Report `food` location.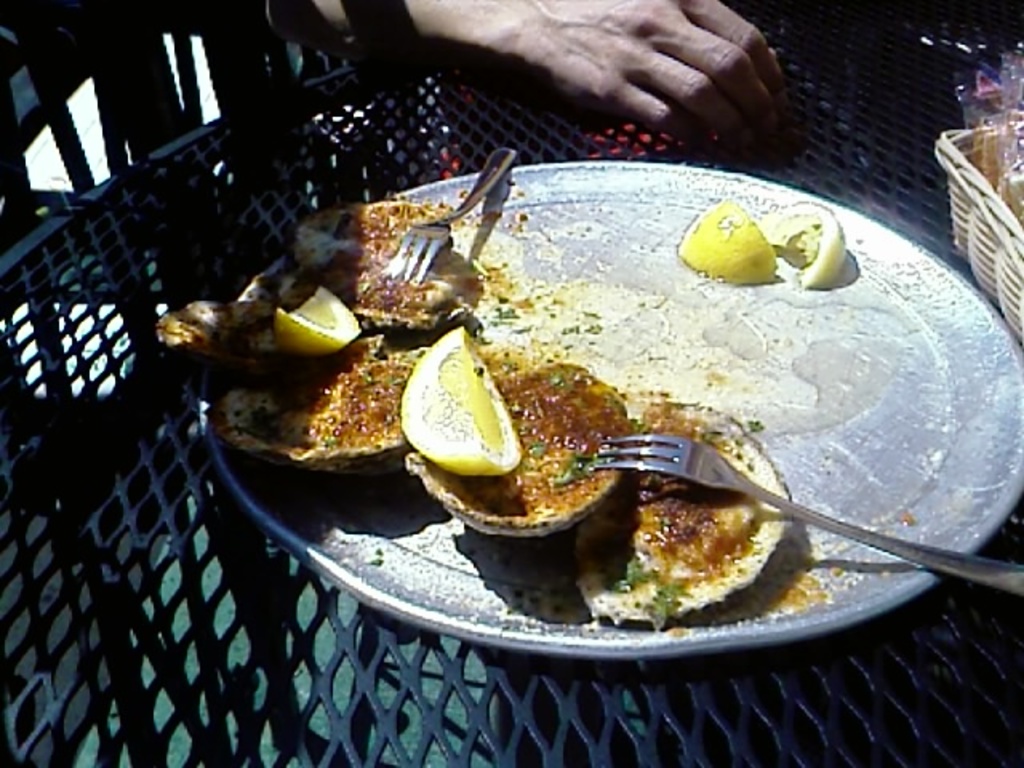
Report: 218/344/429/483.
